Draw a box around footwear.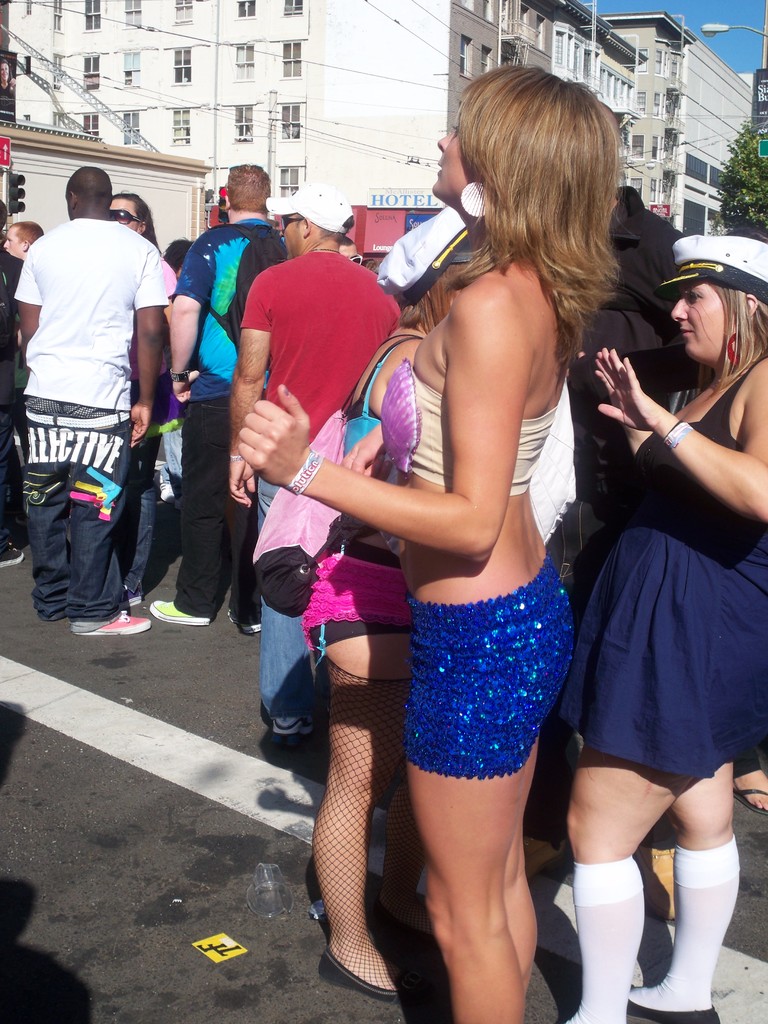
<region>83, 609, 156, 637</region>.
